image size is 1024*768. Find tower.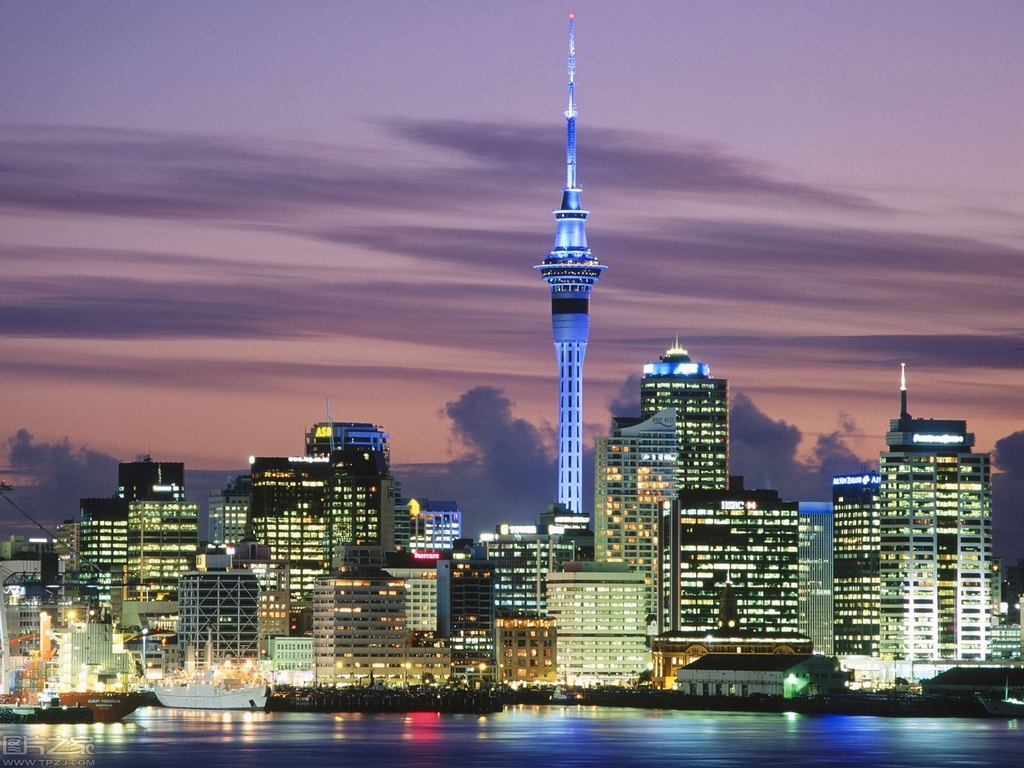
[x1=218, y1=457, x2=340, y2=627].
